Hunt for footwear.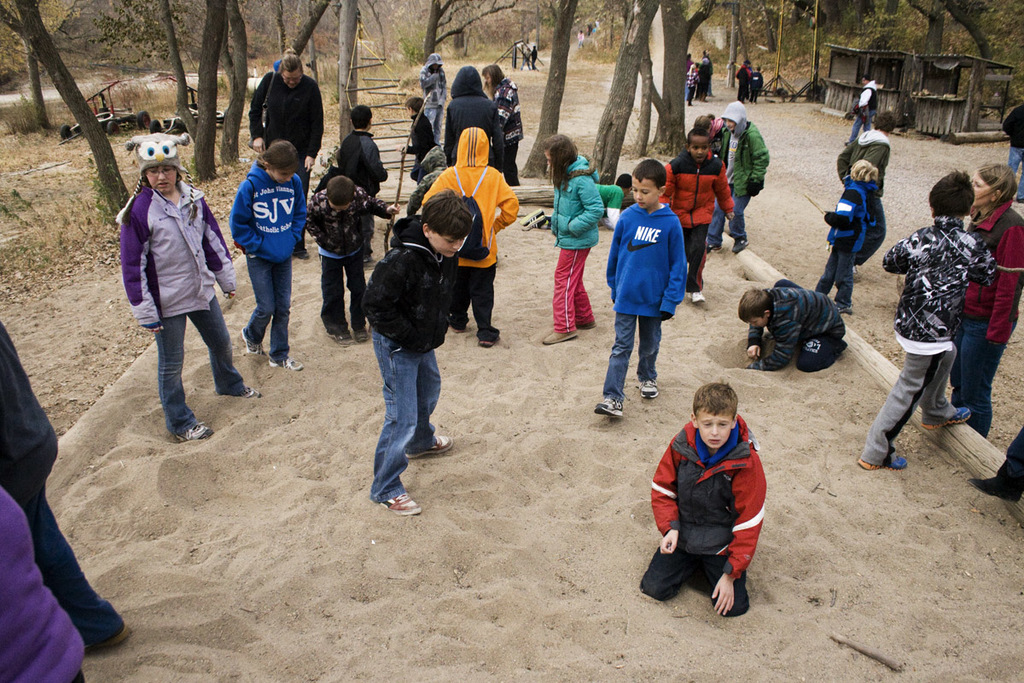
Hunted down at bbox=[857, 456, 906, 468].
